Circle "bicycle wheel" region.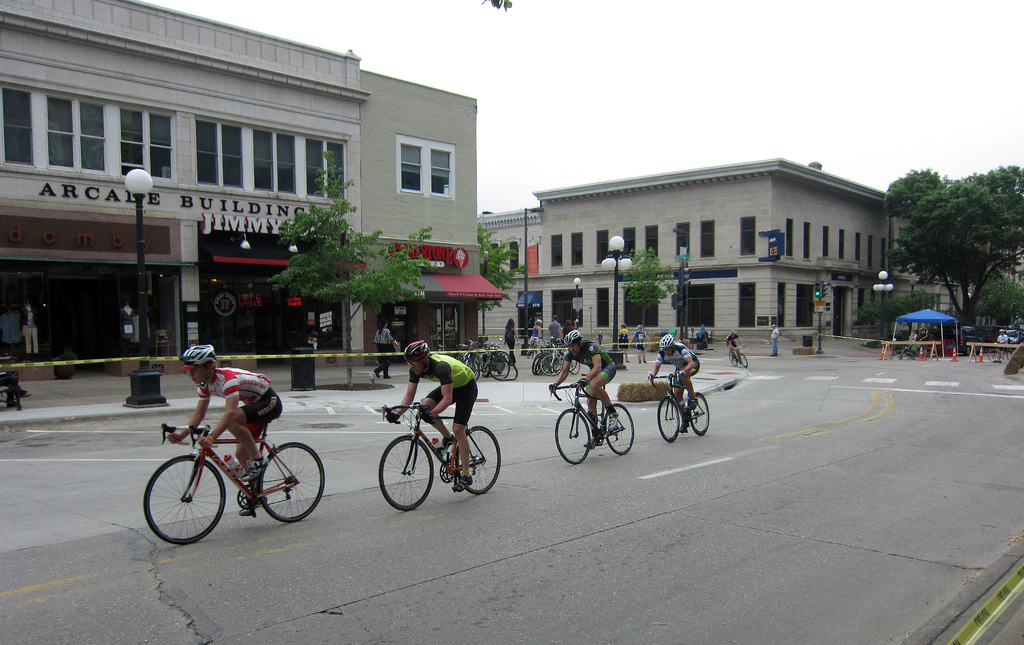
Region: x1=375 y1=437 x2=434 y2=510.
